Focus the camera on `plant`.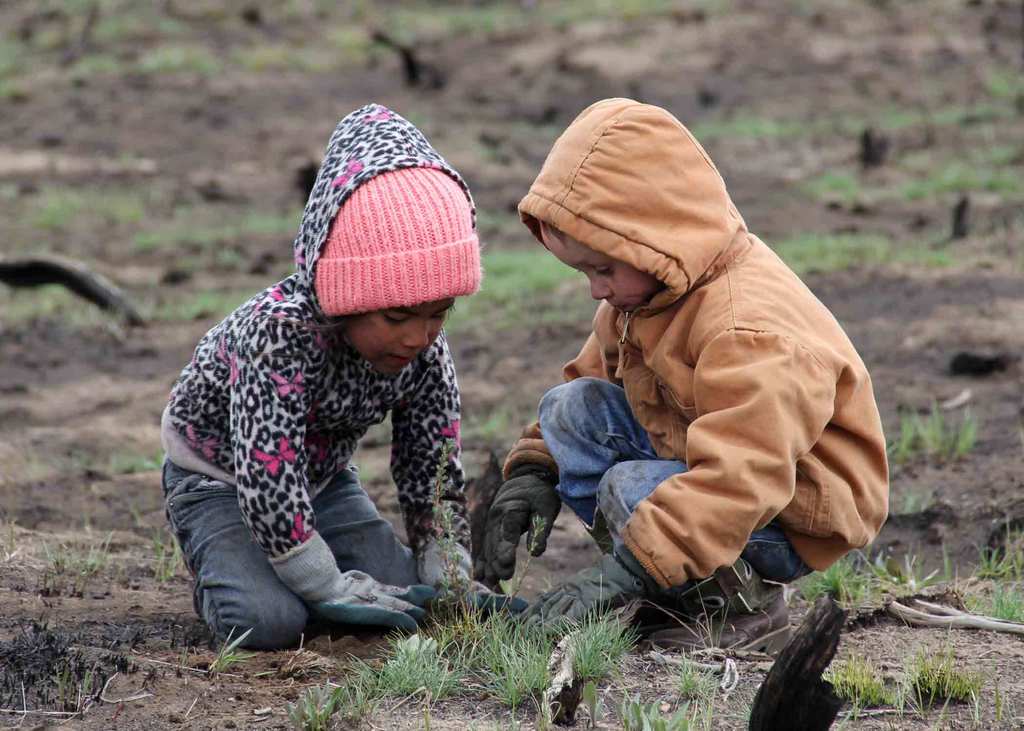
Focus region: bbox=[156, 524, 189, 587].
